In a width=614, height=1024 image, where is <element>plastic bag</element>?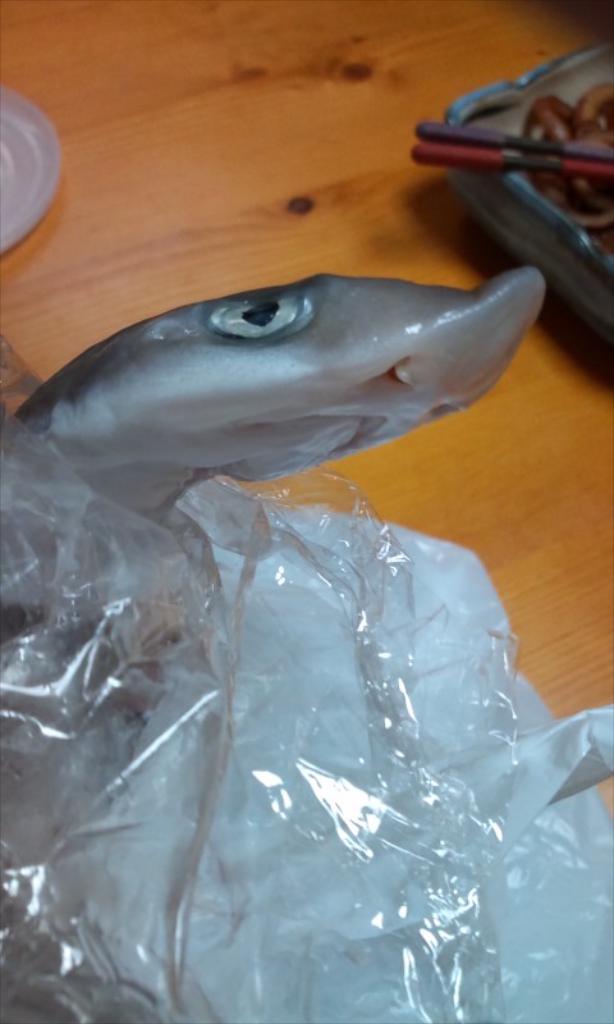
box(0, 402, 613, 1023).
